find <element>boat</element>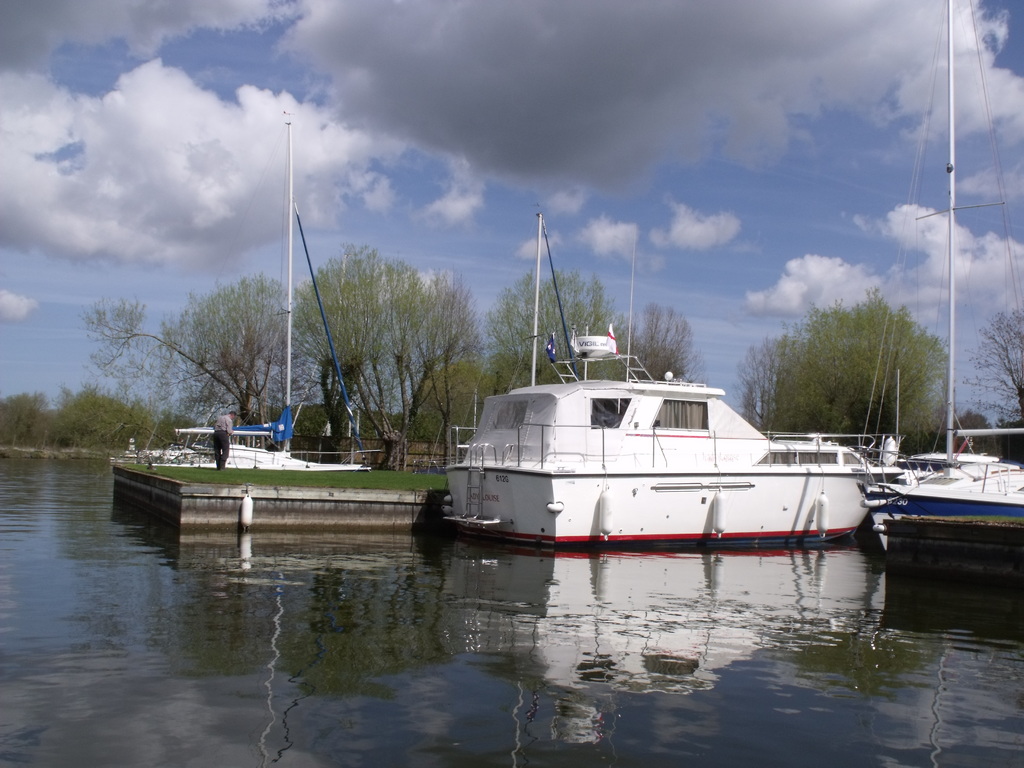
{"left": 395, "top": 202, "right": 680, "bottom": 478}
